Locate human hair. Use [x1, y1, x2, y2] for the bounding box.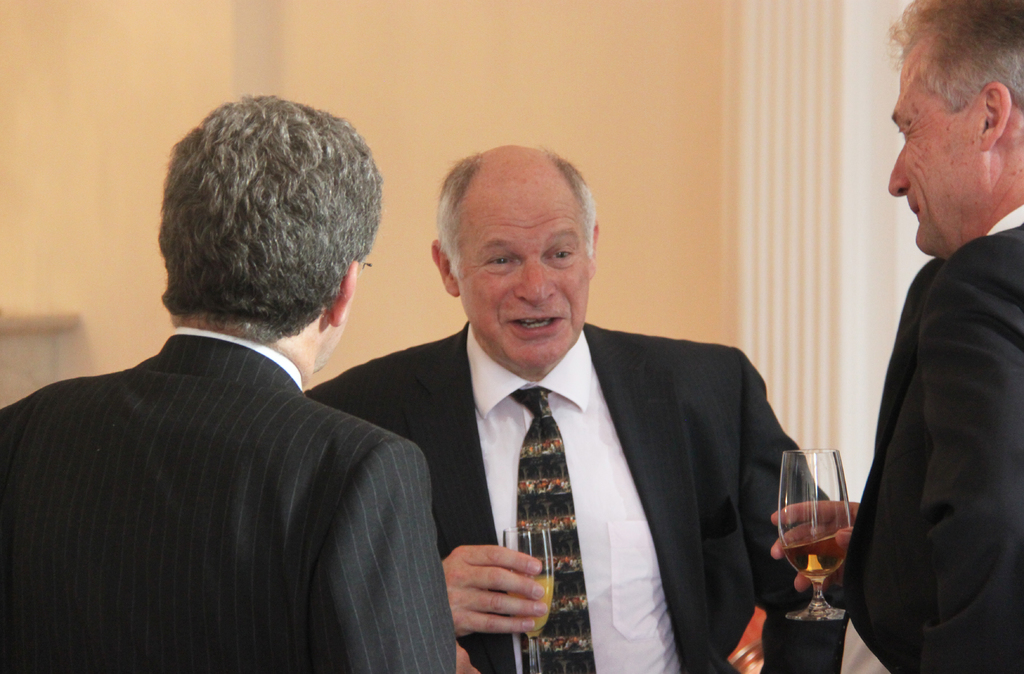
[882, 0, 1023, 115].
